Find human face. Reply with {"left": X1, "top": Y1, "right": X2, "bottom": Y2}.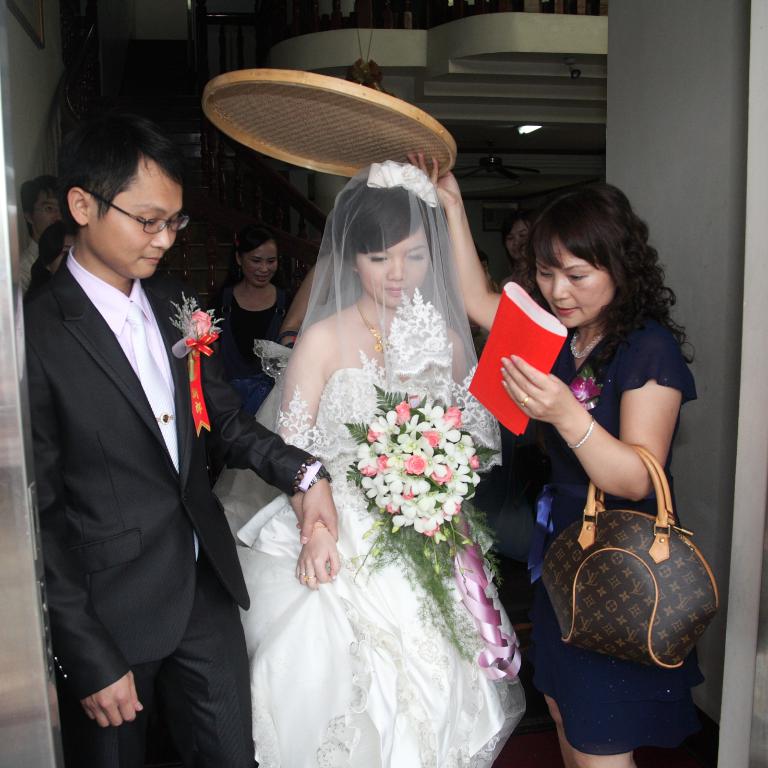
{"left": 240, "top": 242, "right": 278, "bottom": 287}.
